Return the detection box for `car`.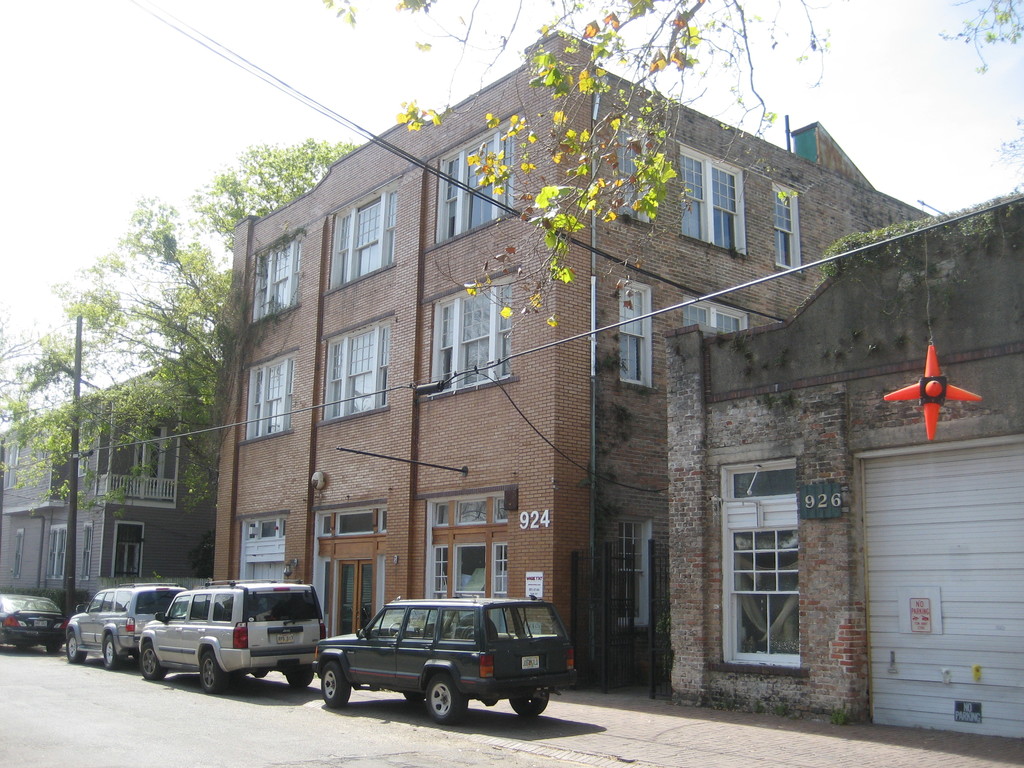
bbox=[138, 576, 328, 694].
